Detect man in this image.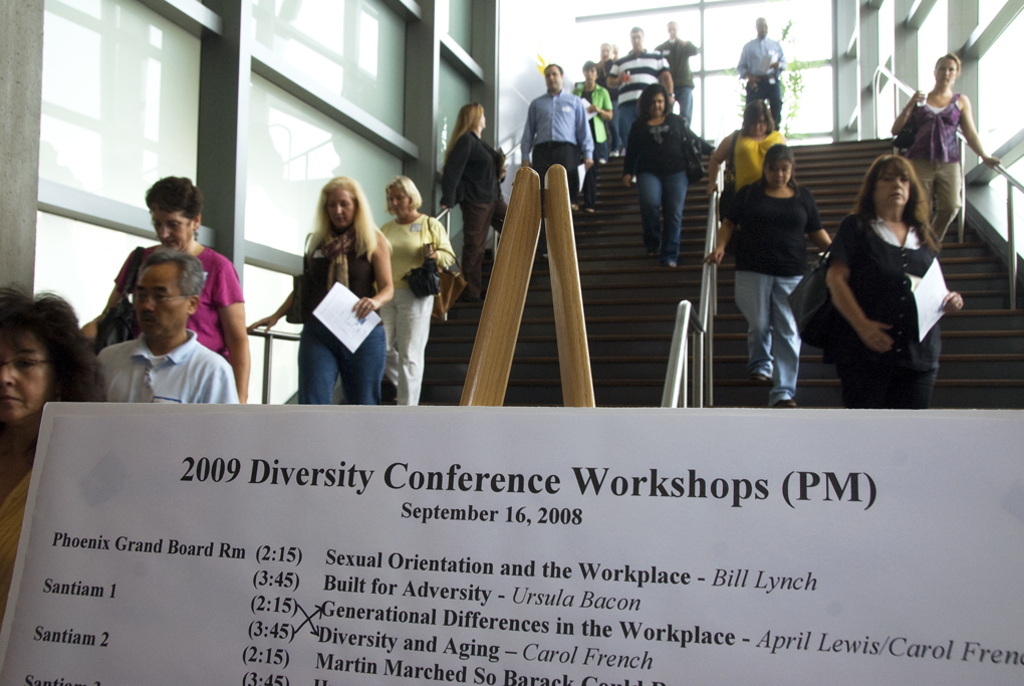
Detection: 91 249 243 409.
